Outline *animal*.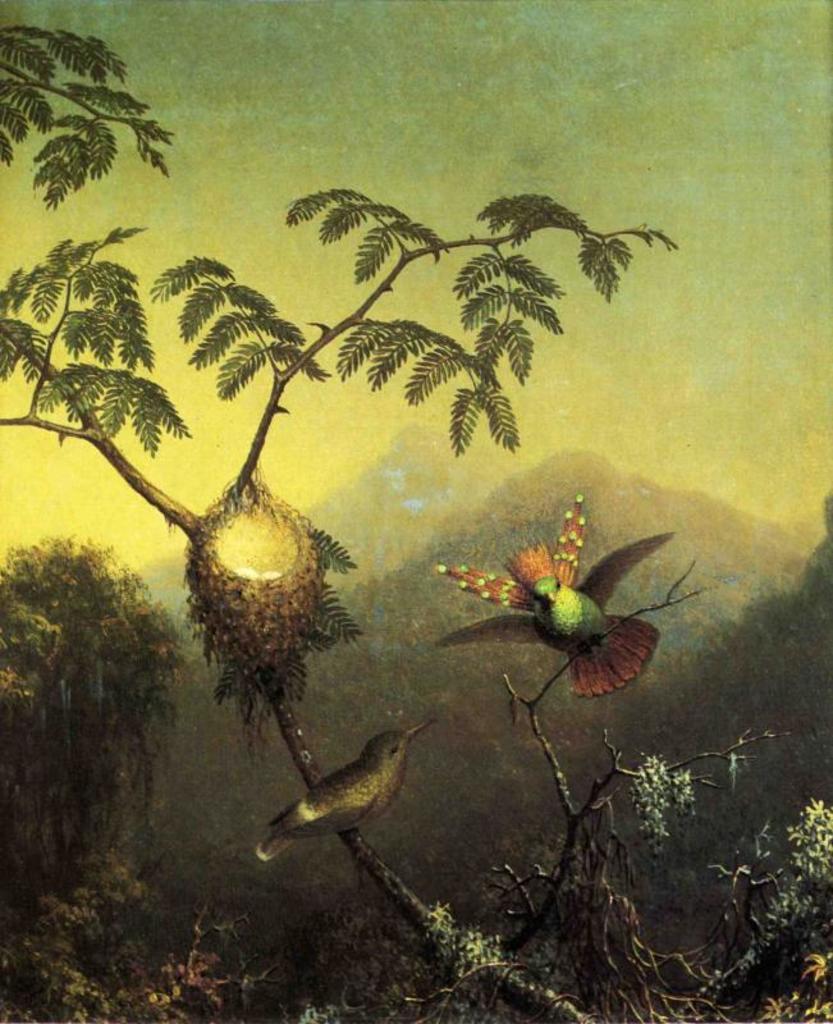
Outline: 258,717,440,867.
